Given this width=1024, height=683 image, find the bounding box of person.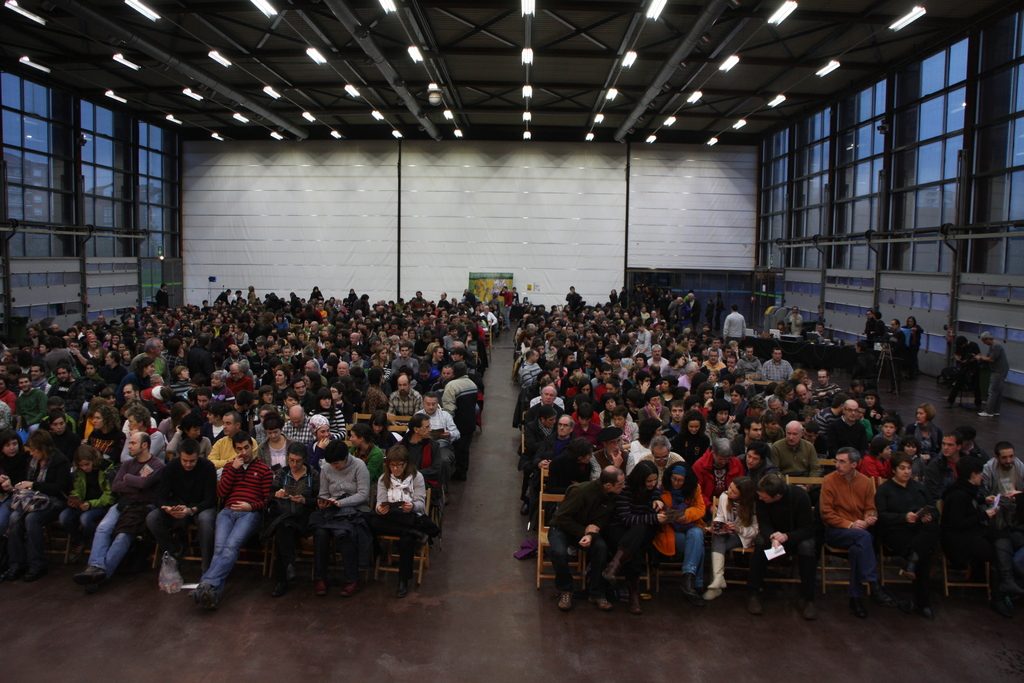
Rect(706, 368, 721, 387).
